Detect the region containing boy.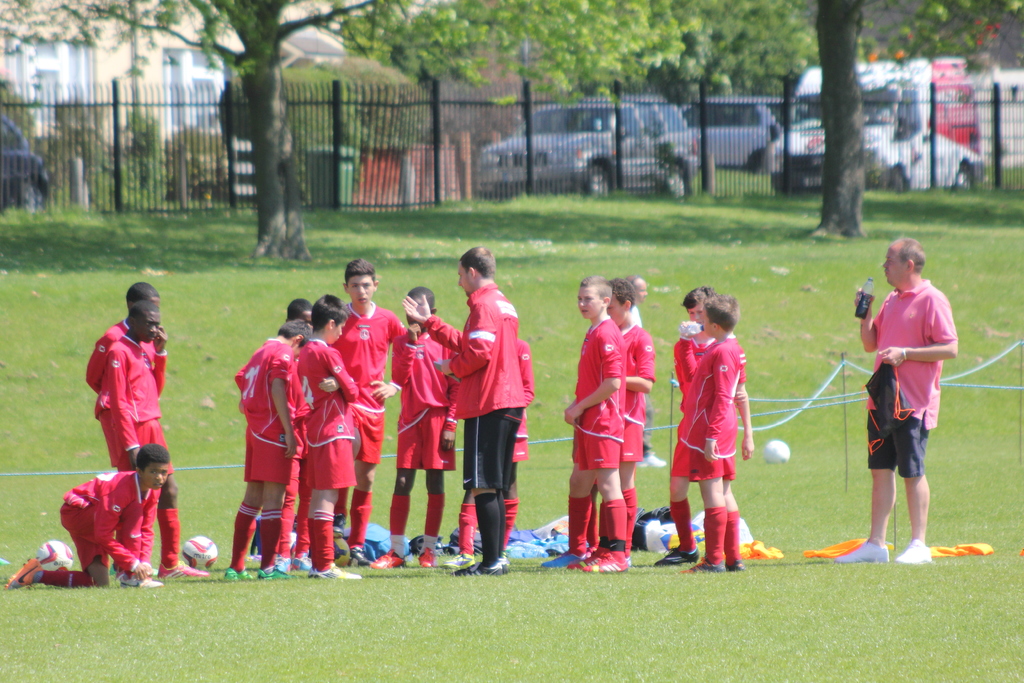
[538, 277, 627, 572].
